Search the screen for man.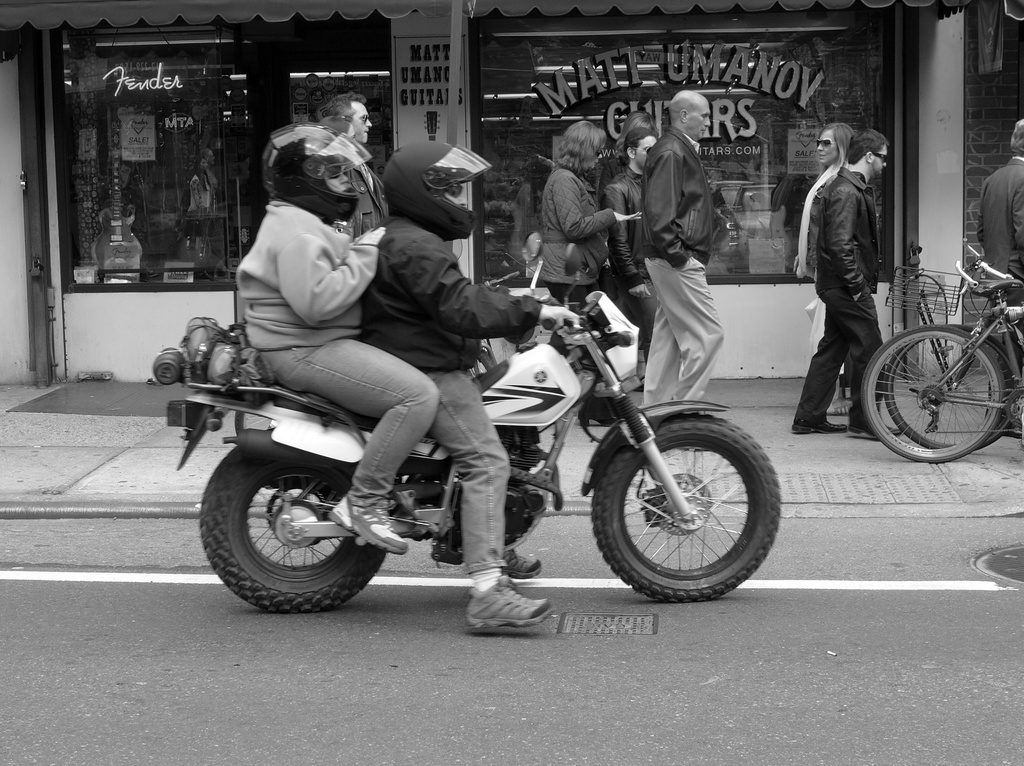
Found at pyautogui.locateOnScreen(798, 113, 915, 445).
